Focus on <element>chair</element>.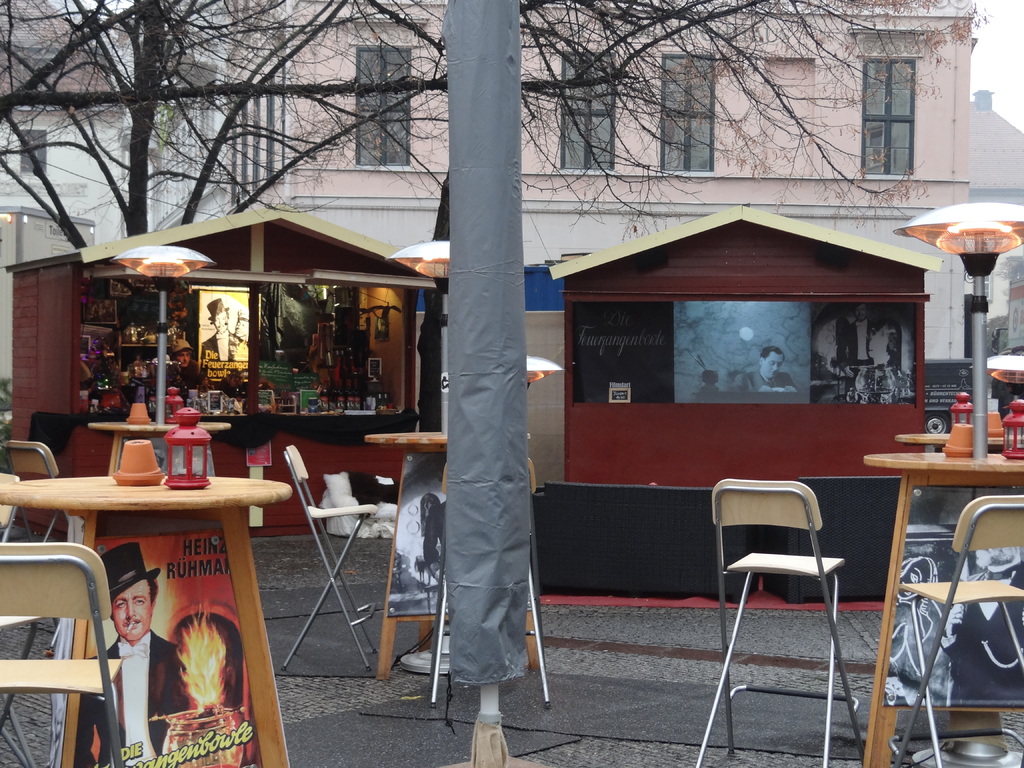
Focused at (283,449,372,675).
